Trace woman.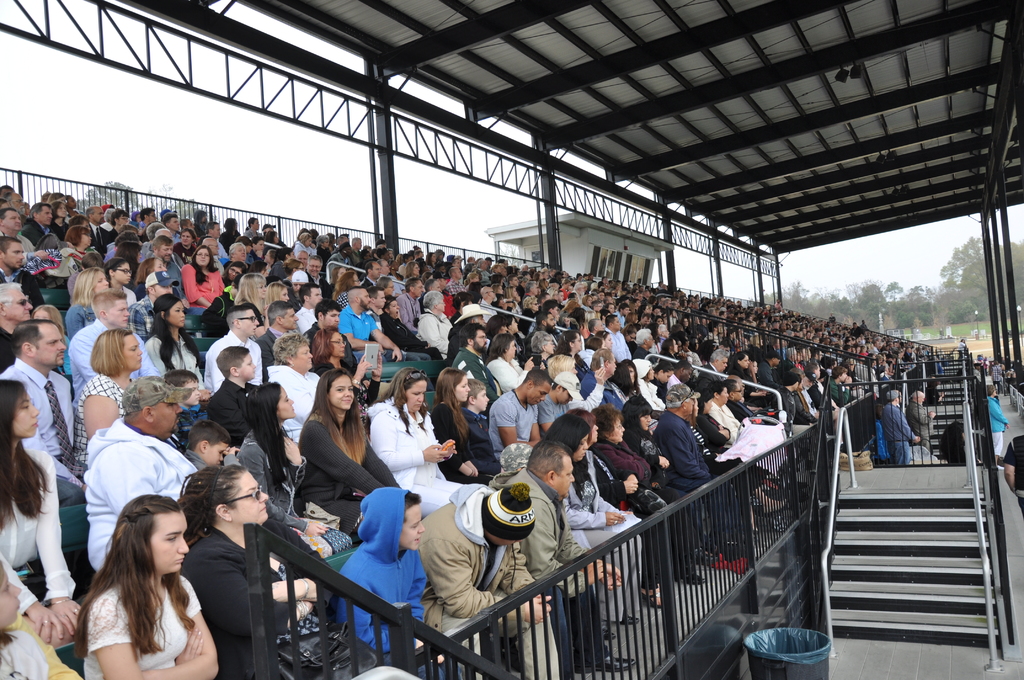
Traced to pyautogui.locateOnScreen(415, 290, 458, 355).
